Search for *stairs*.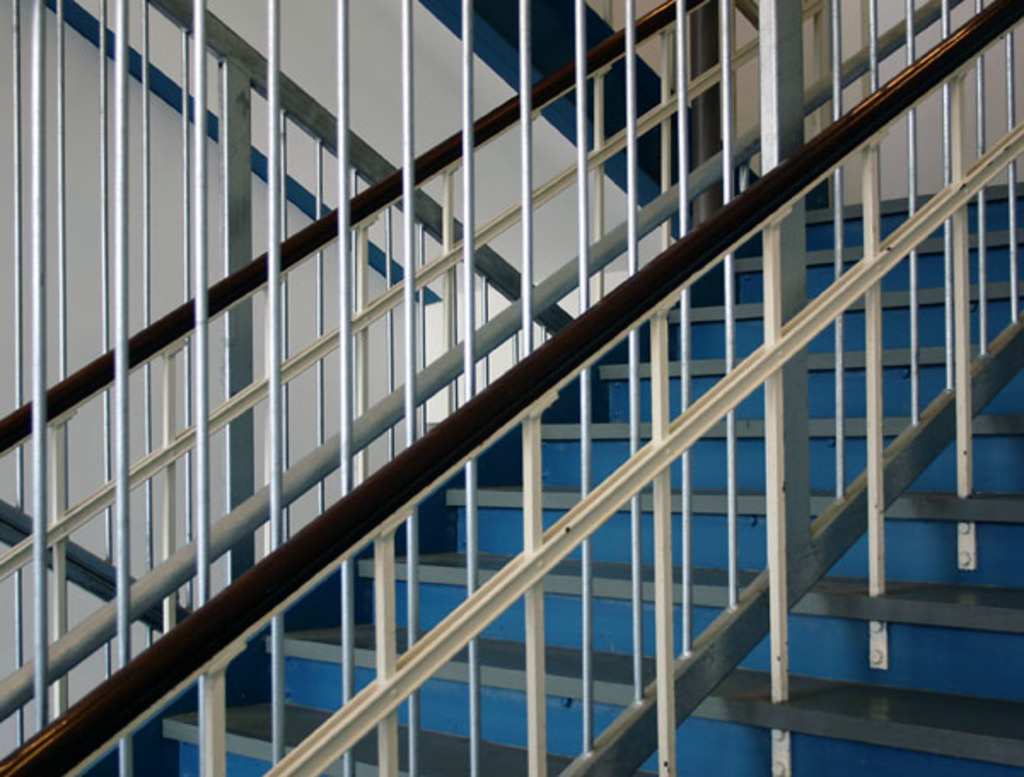
Found at [166, 205, 1022, 775].
